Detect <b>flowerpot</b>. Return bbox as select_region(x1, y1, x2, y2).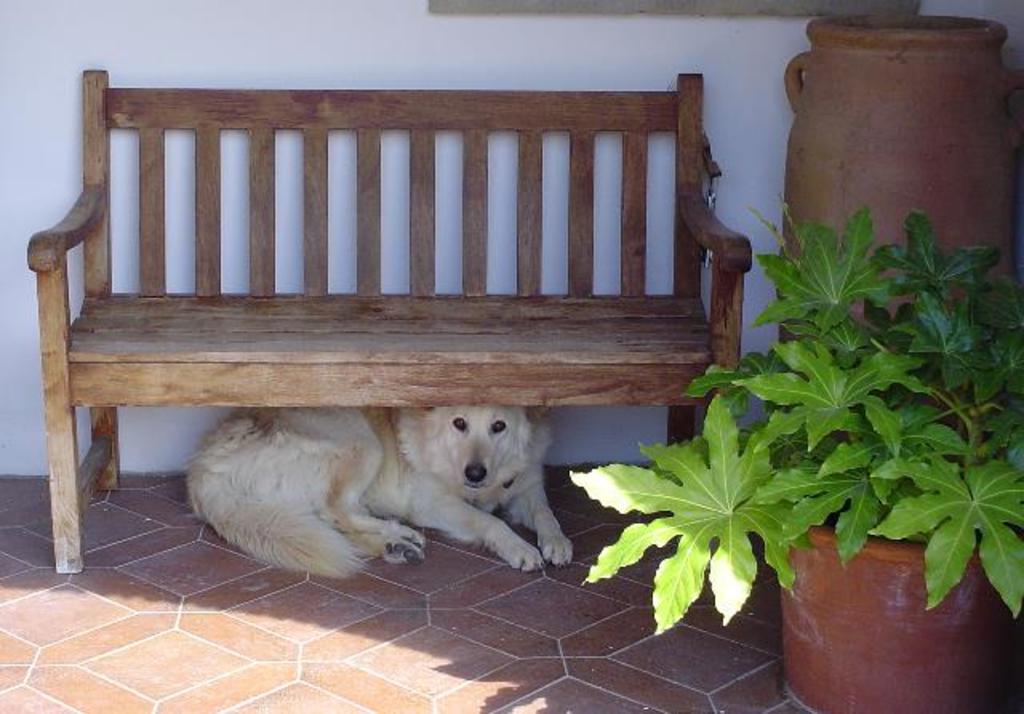
select_region(776, 501, 978, 685).
